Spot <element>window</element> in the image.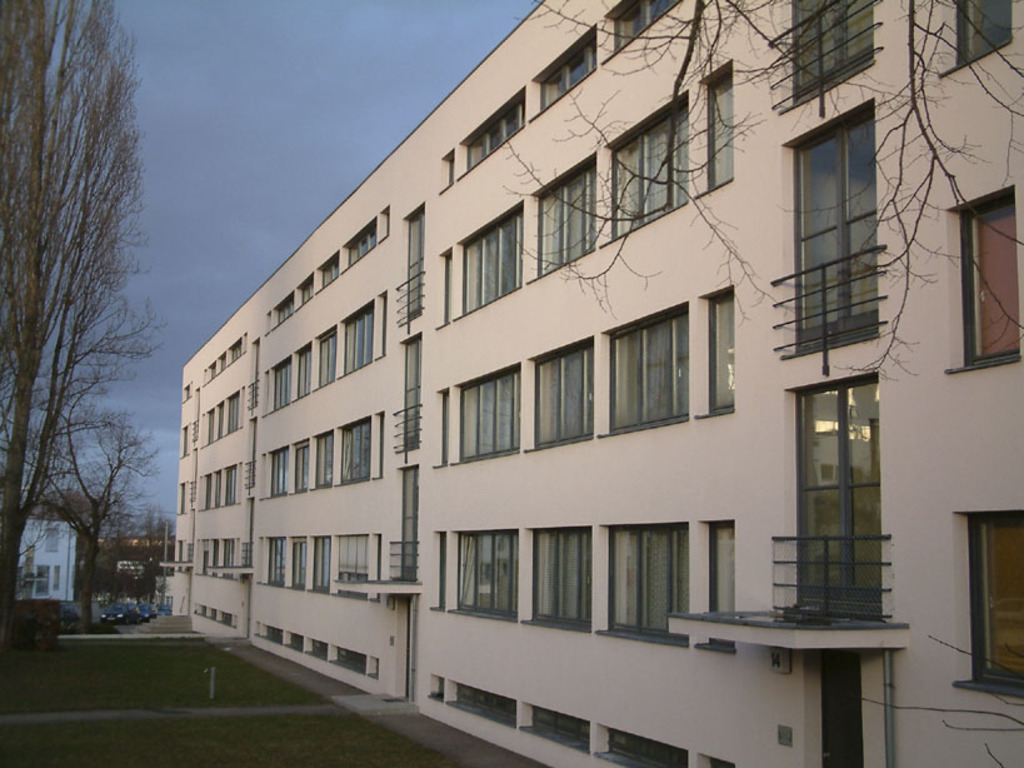
<element>window</element> found at (left=785, top=104, right=894, bottom=365).
